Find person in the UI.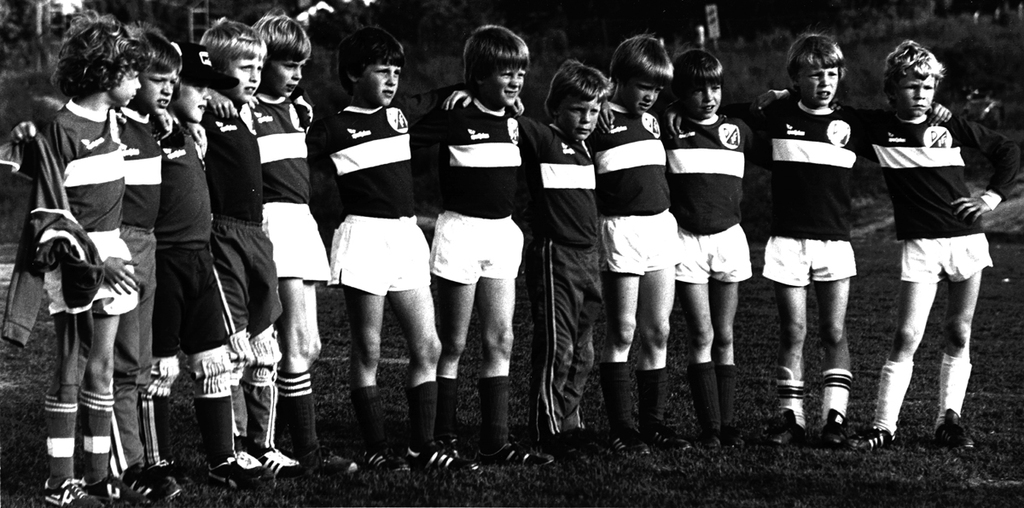
UI element at crop(402, 23, 573, 468).
